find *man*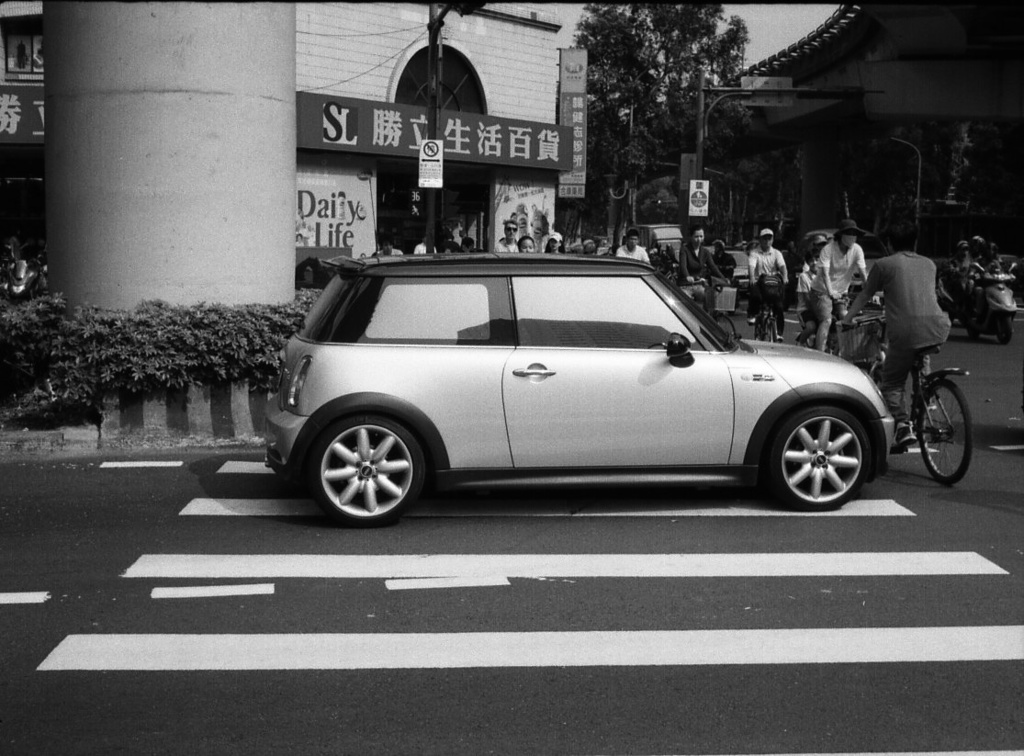
[left=748, top=225, right=792, bottom=346]
